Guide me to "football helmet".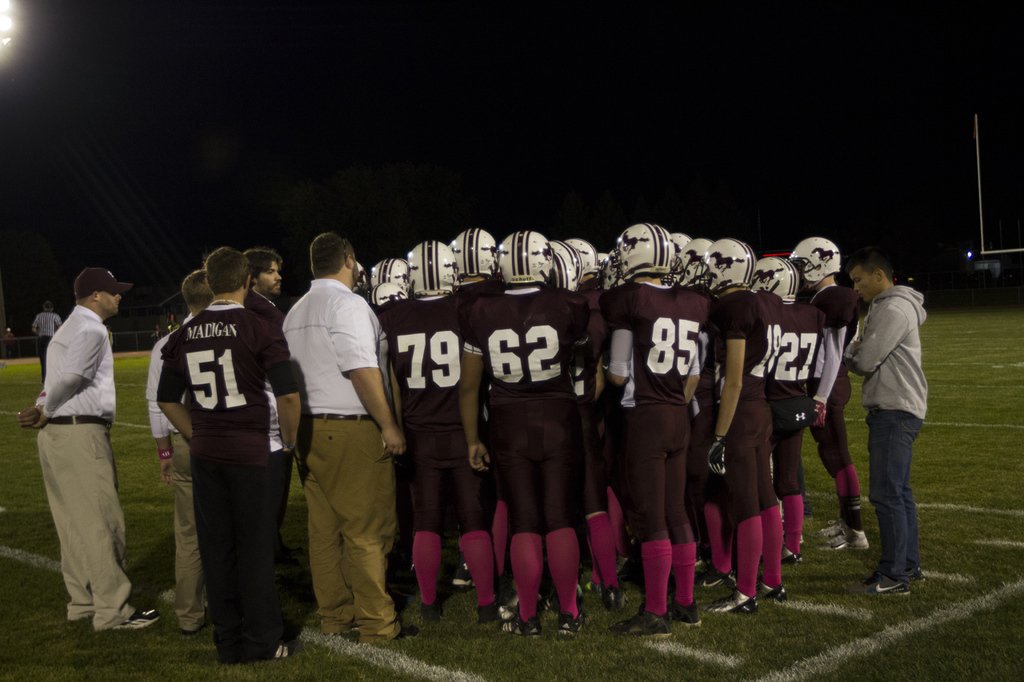
Guidance: (610, 216, 671, 280).
